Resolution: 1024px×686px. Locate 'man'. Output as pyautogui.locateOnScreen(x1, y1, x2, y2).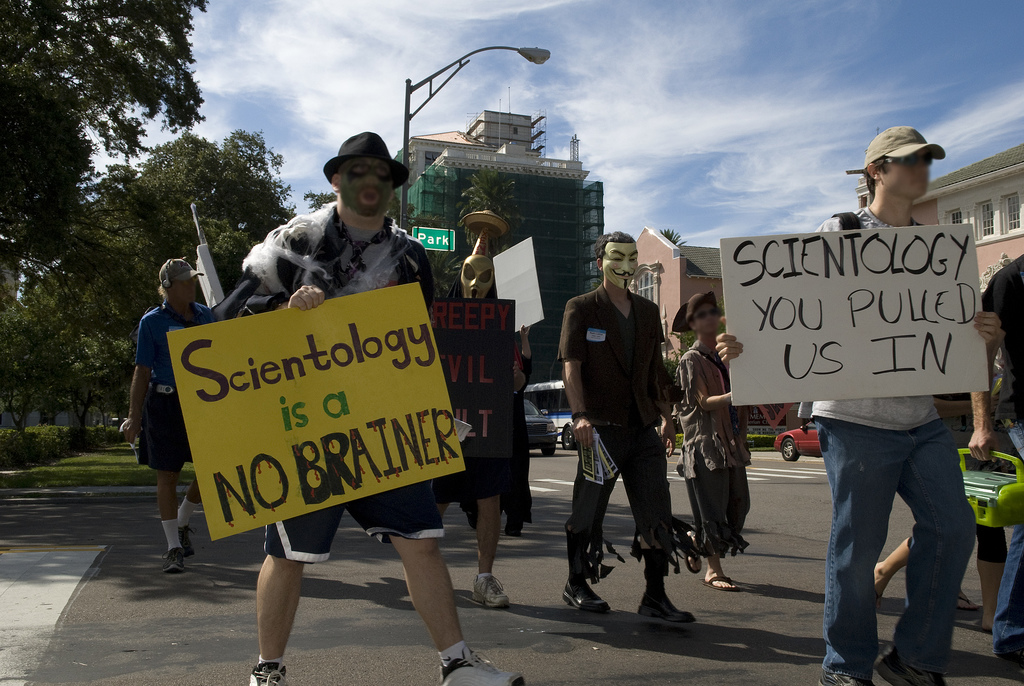
pyautogui.locateOnScreen(715, 122, 1012, 685).
